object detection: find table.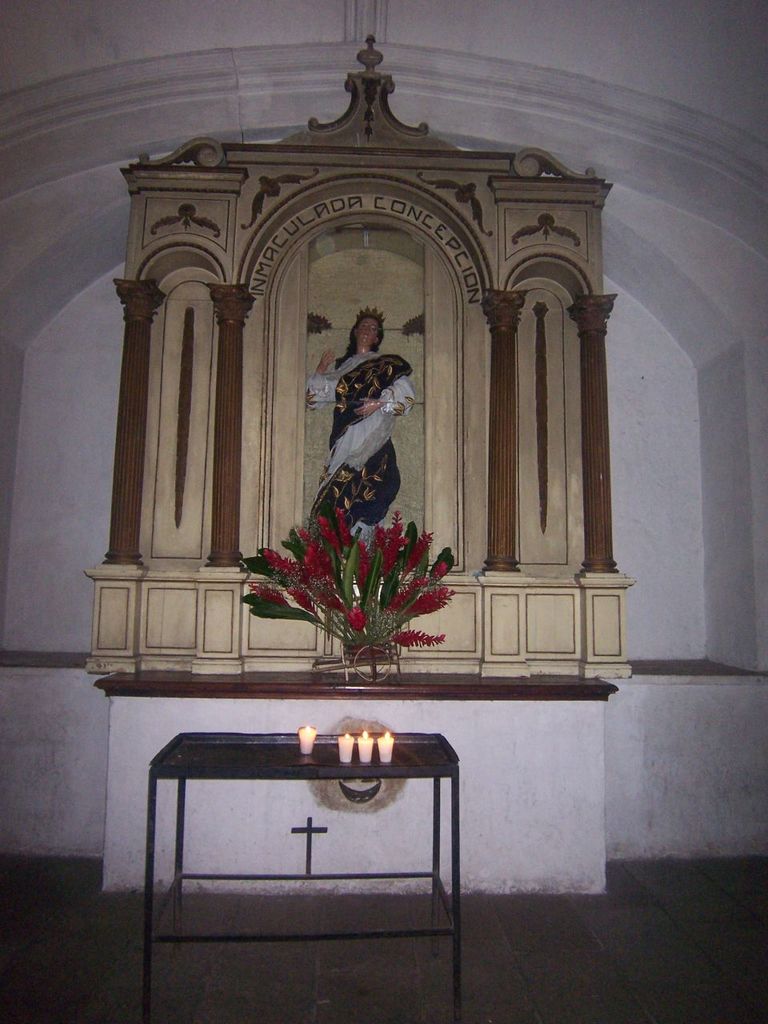
153:724:454:994.
